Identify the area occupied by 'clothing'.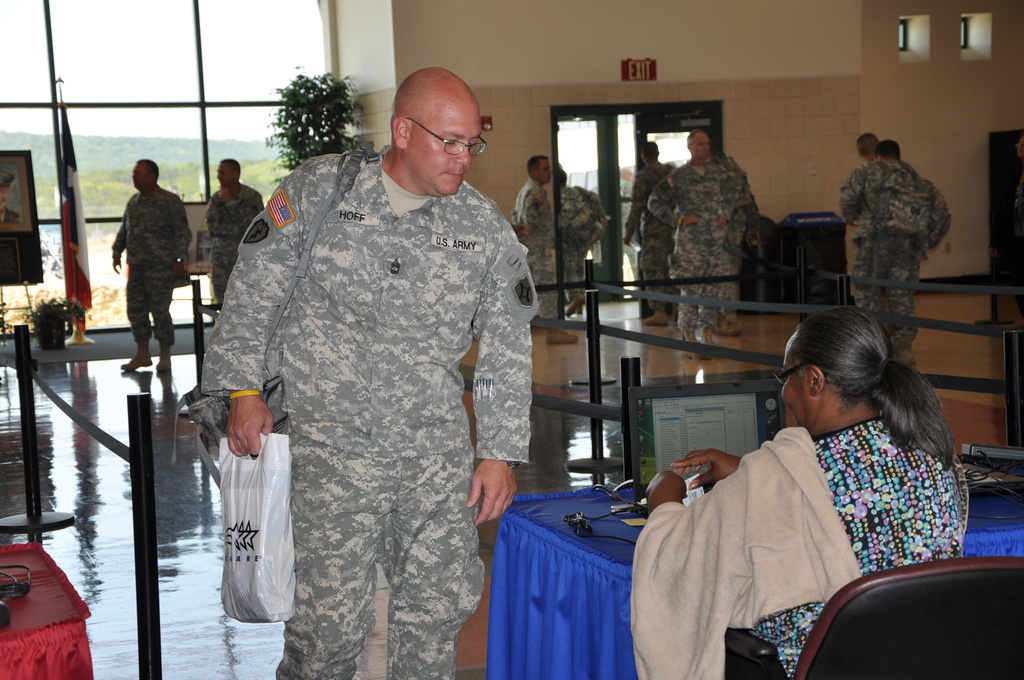
Area: <bbox>550, 183, 600, 321</bbox>.
